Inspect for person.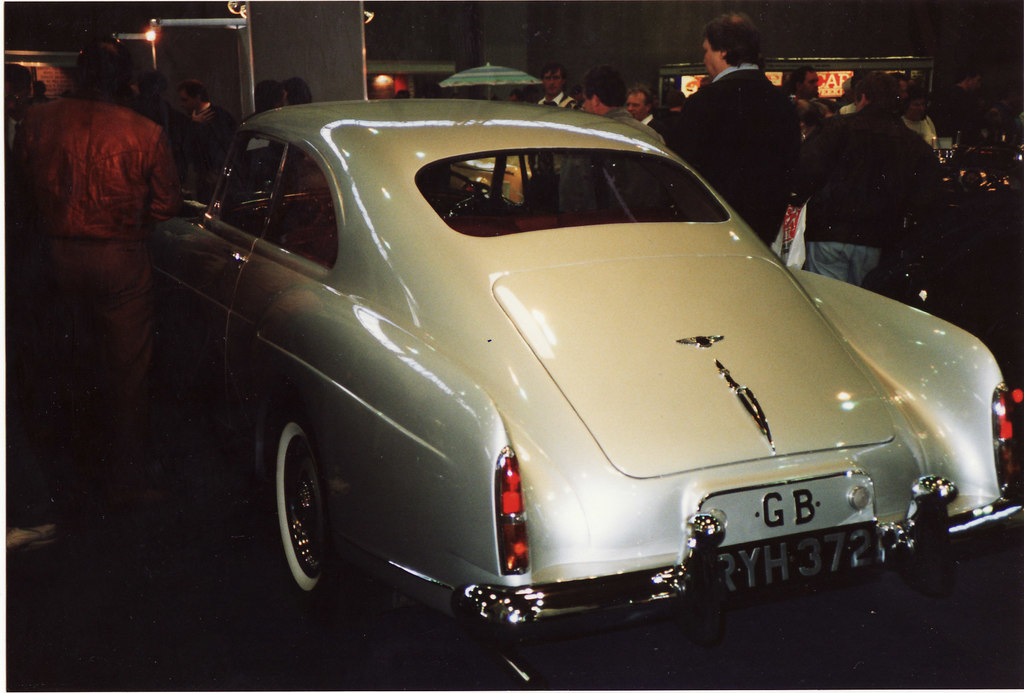
Inspection: [x1=685, y1=29, x2=814, y2=212].
